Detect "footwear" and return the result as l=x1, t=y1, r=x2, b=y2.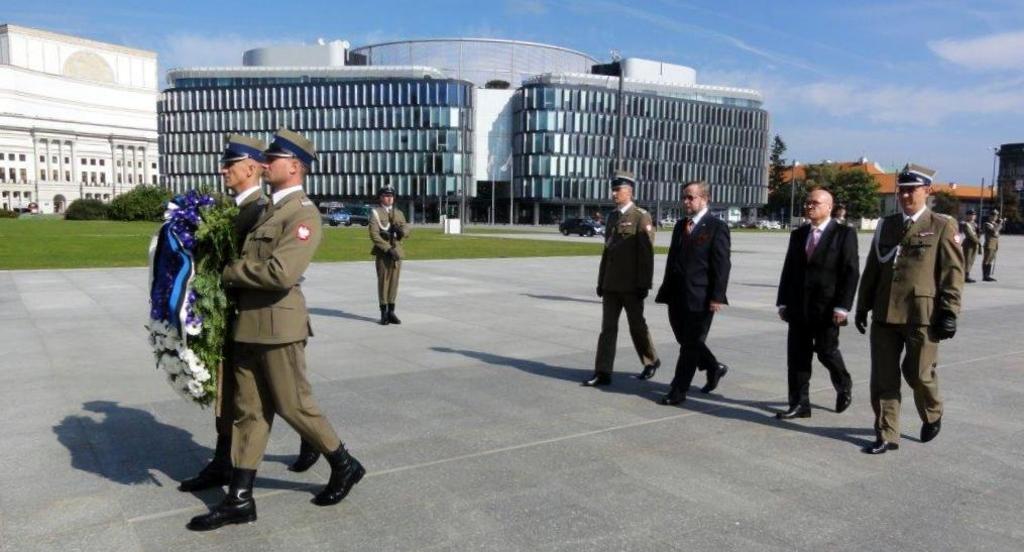
l=637, t=352, r=662, b=384.
